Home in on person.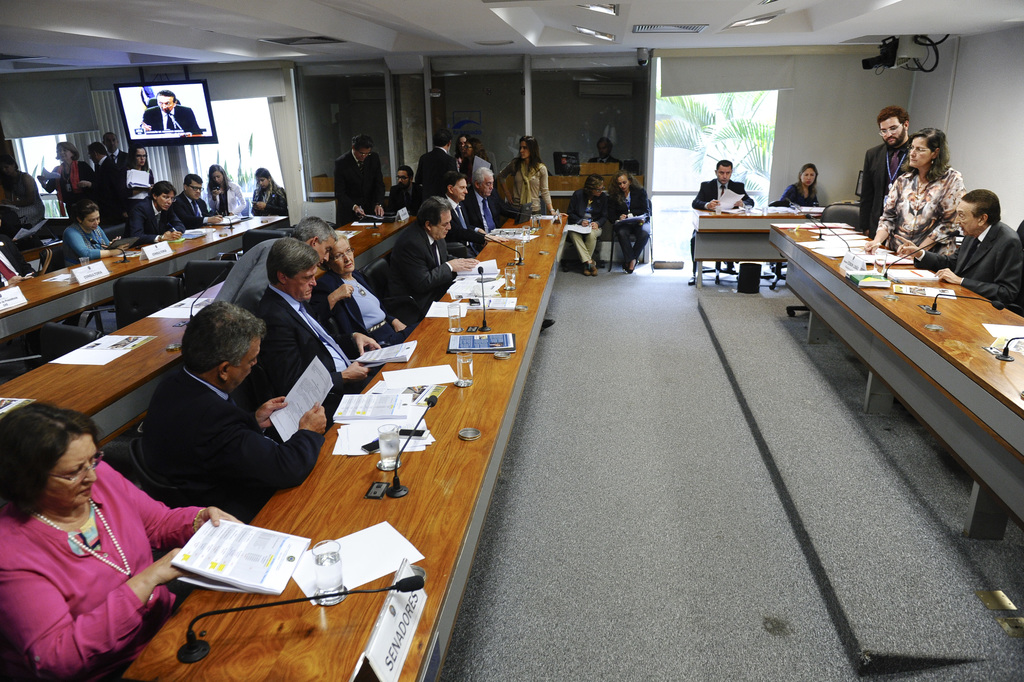
Homed in at {"x1": 192, "y1": 224, "x2": 326, "y2": 348}.
